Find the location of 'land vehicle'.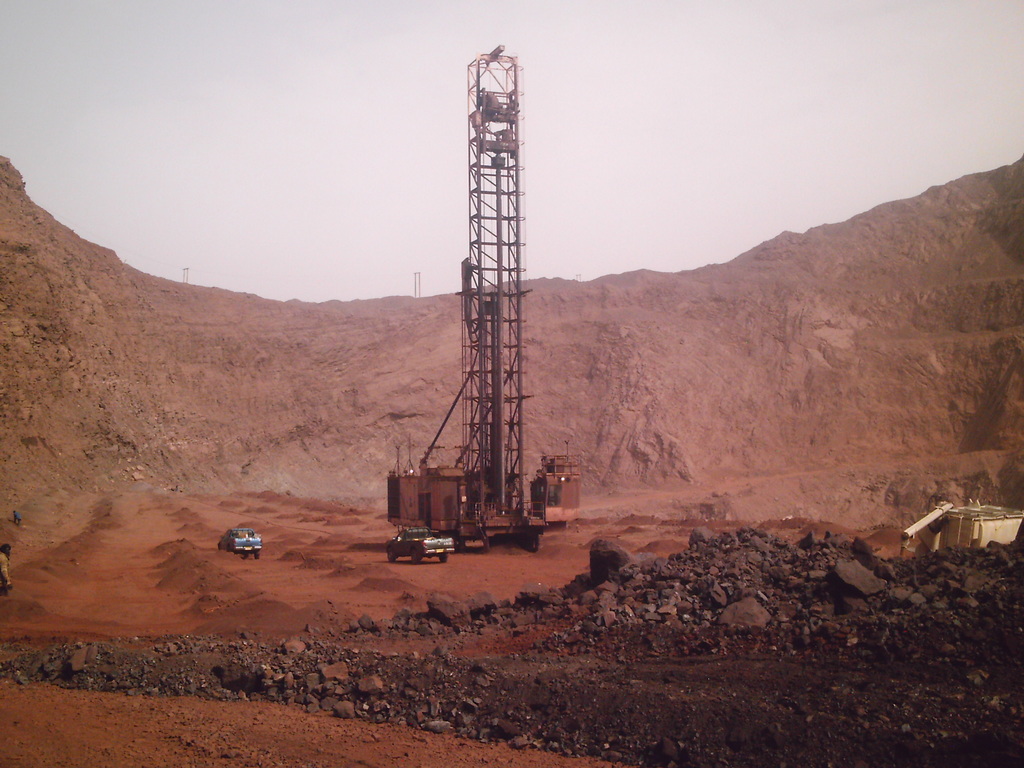
Location: rect(214, 526, 265, 562).
